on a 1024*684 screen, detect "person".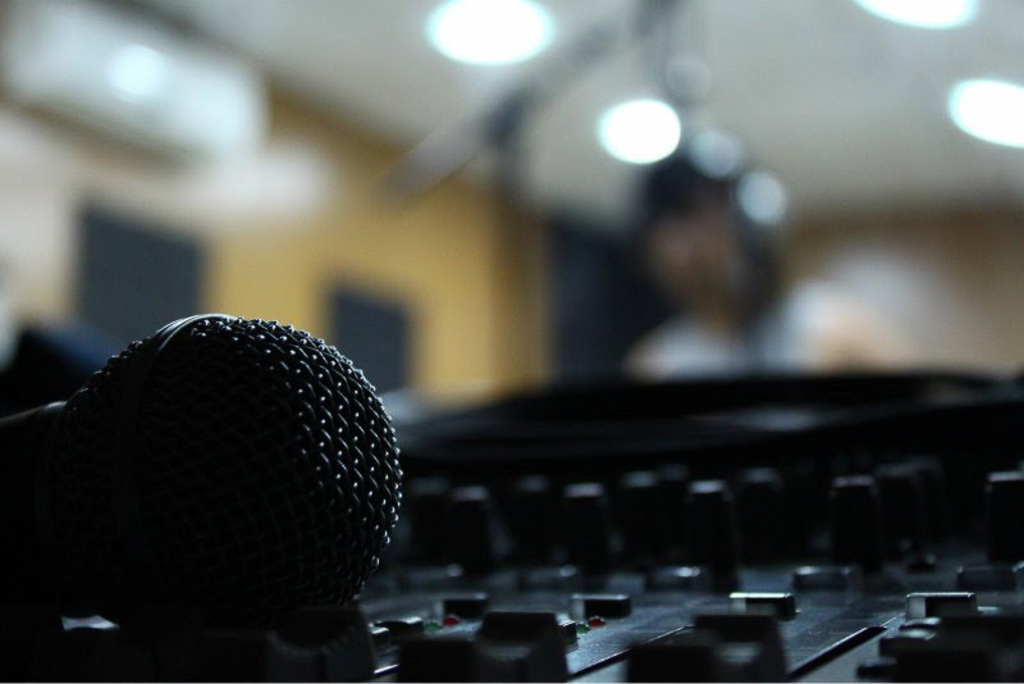
{"left": 584, "top": 138, "right": 931, "bottom": 427}.
